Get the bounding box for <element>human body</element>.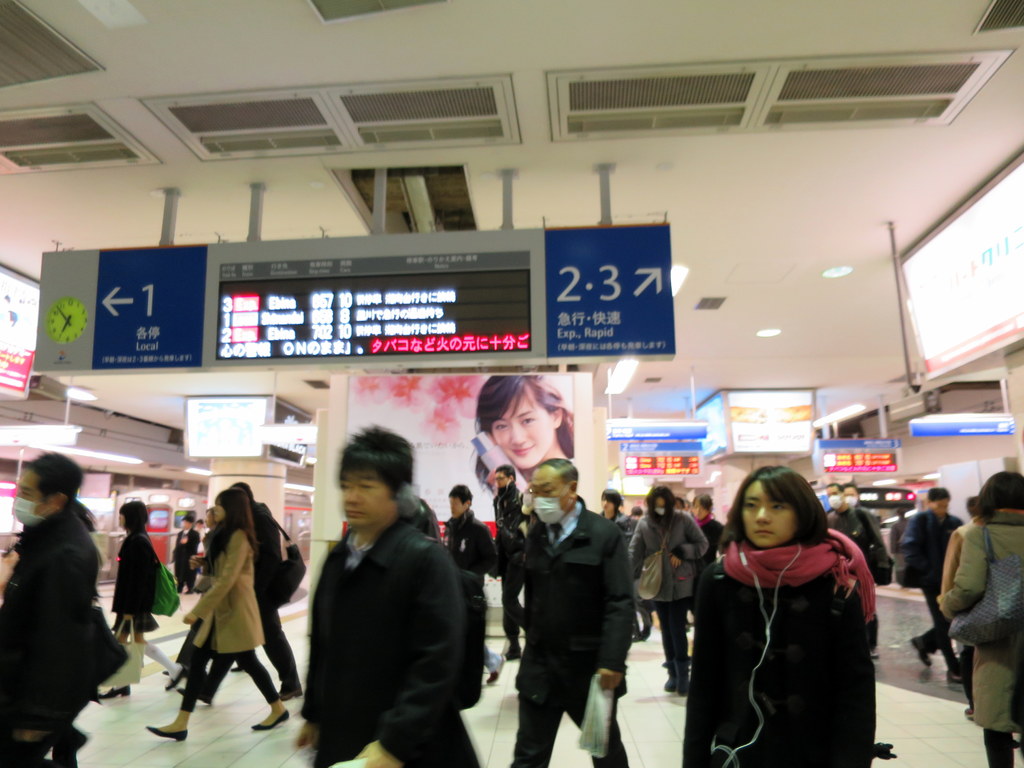
(x1=0, y1=511, x2=120, y2=767).
